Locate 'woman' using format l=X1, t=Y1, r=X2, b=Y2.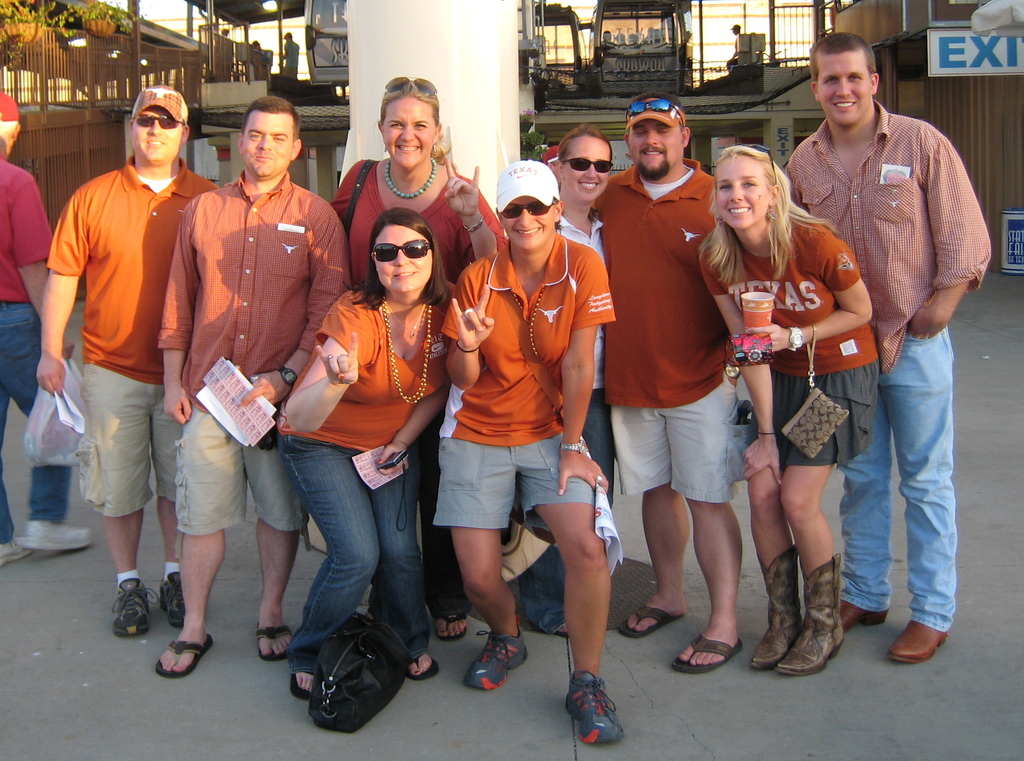
l=274, t=216, r=452, b=694.
